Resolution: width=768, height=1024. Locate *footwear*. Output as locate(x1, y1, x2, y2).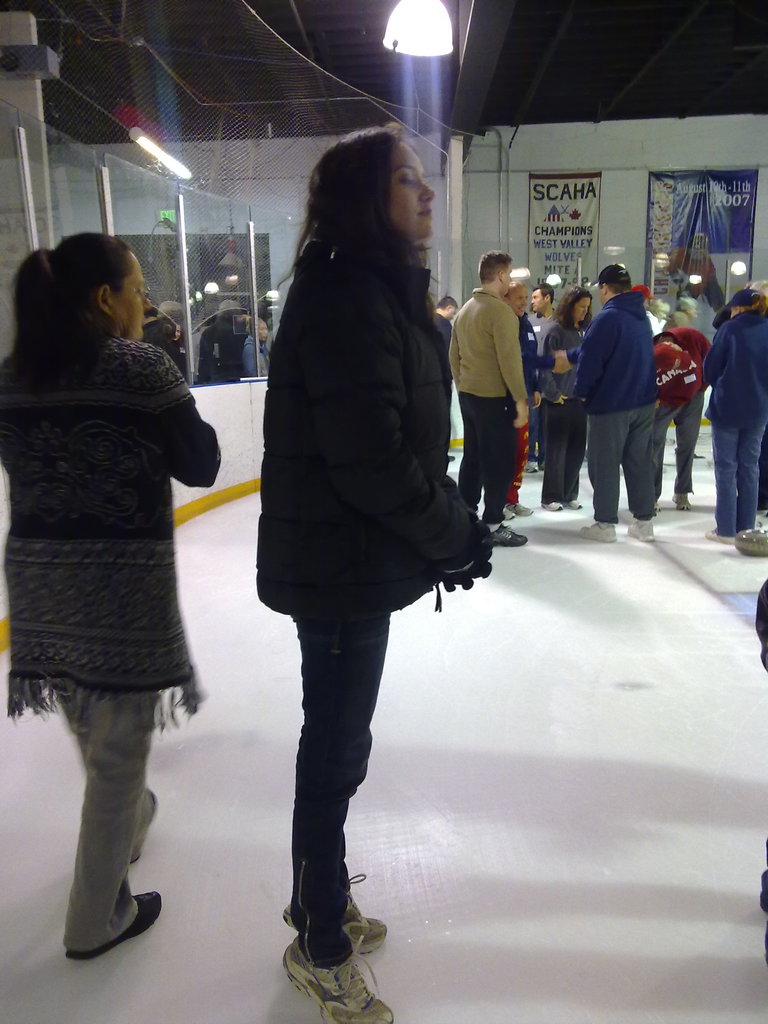
locate(490, 524, 527, 547).
